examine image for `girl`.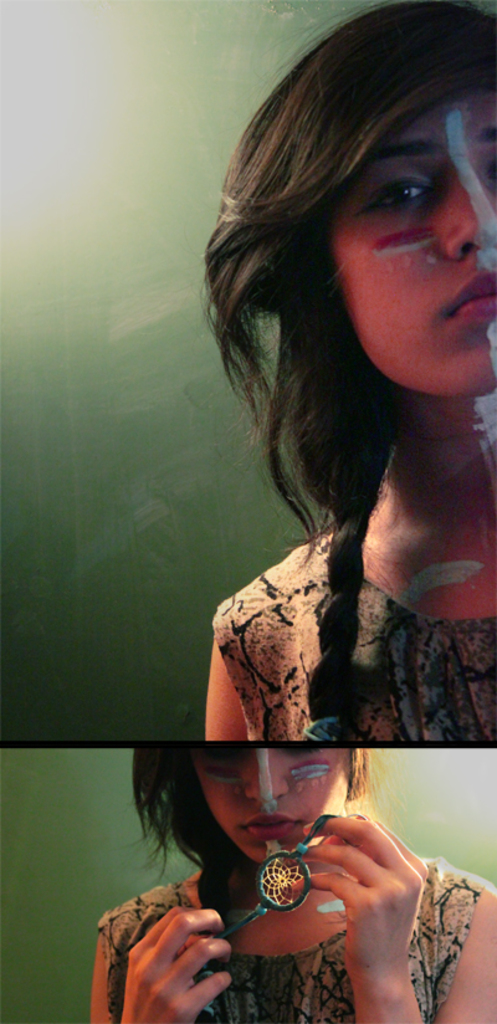
Examination result: x1=196, y1=0, x2=496, y2=743.
